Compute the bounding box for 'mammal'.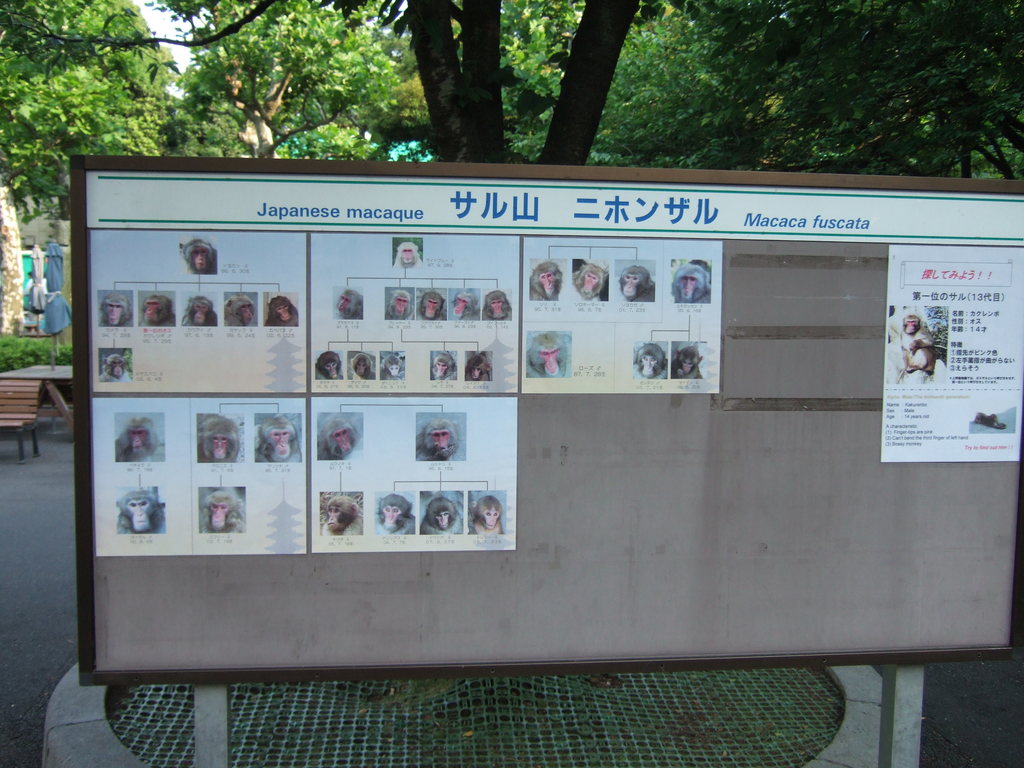
x1=267, y1=292, x2=300, y2=329.
